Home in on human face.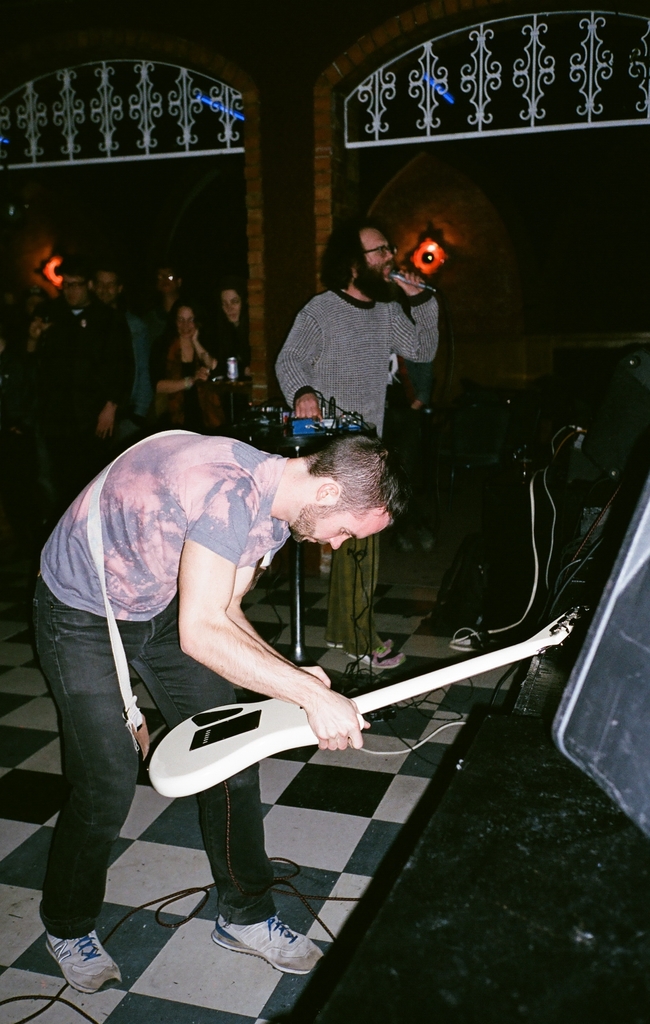
Homed in at <bbox>180, 304, 191, 333</bbox>.
